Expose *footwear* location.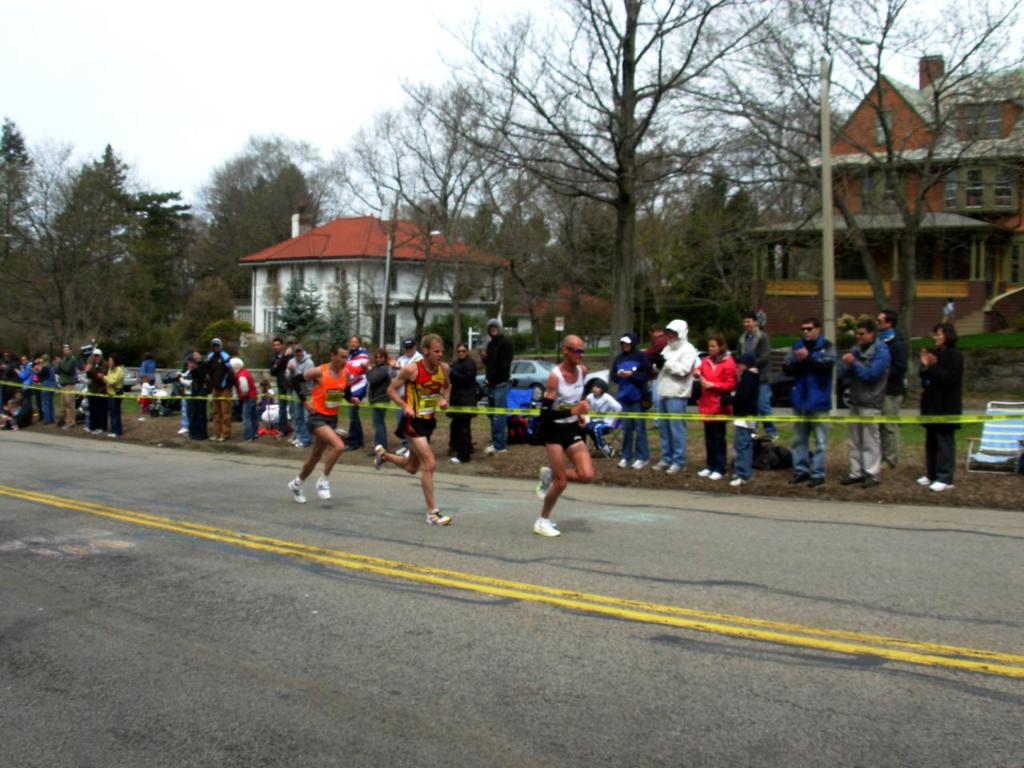
Exposed at [x1=206, y1=434, x2=213, y2=442].
